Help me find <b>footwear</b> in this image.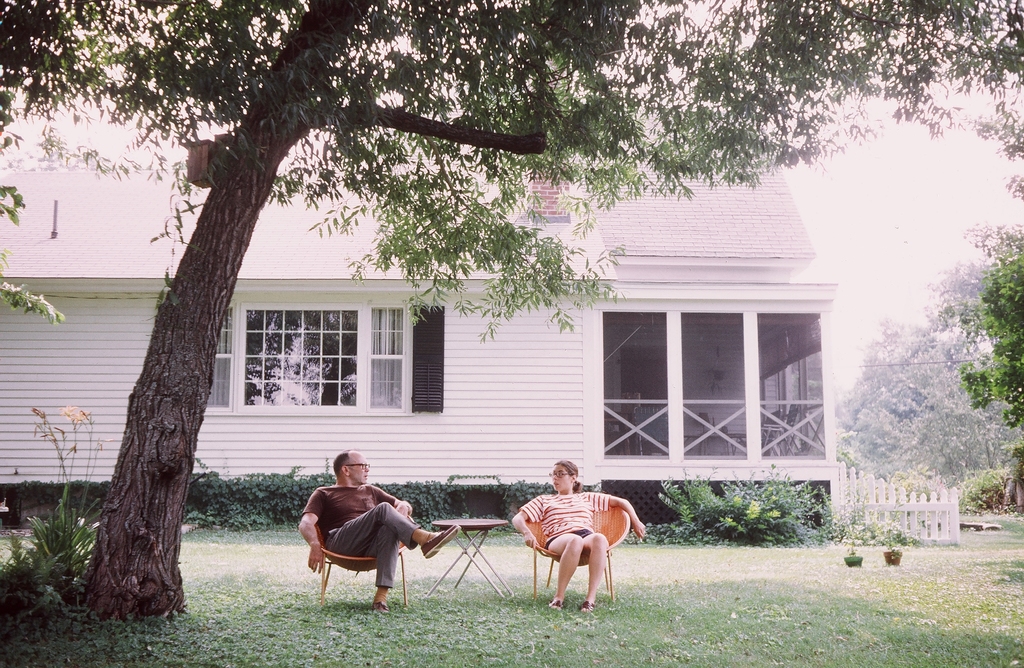
Found it: left=416, top=524, right=458, bottom=557.
